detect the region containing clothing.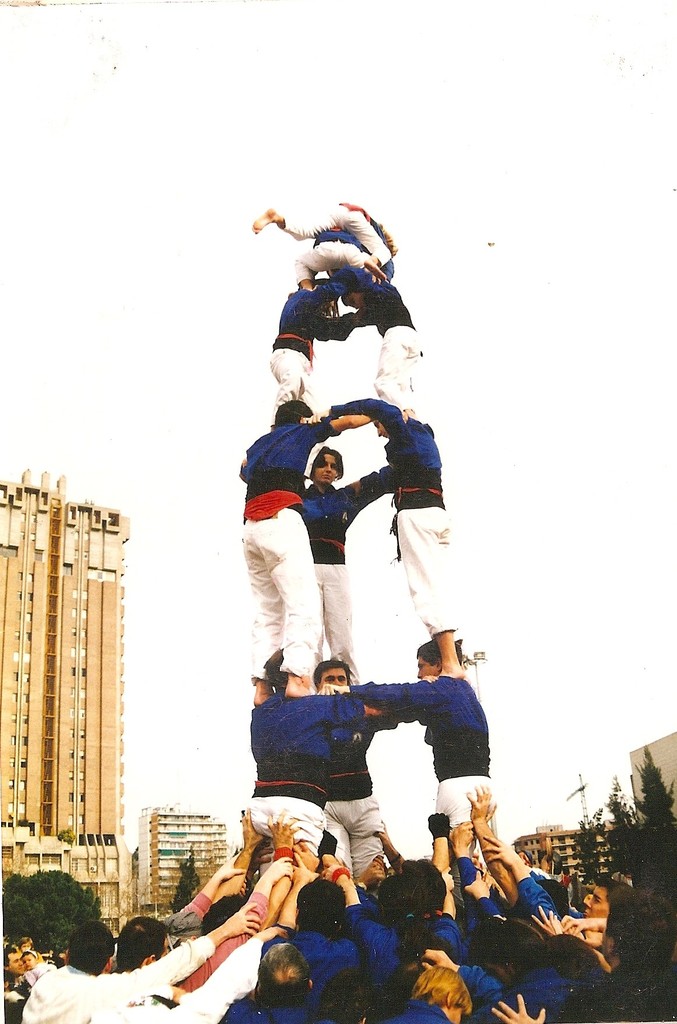
292 463 374 657.
